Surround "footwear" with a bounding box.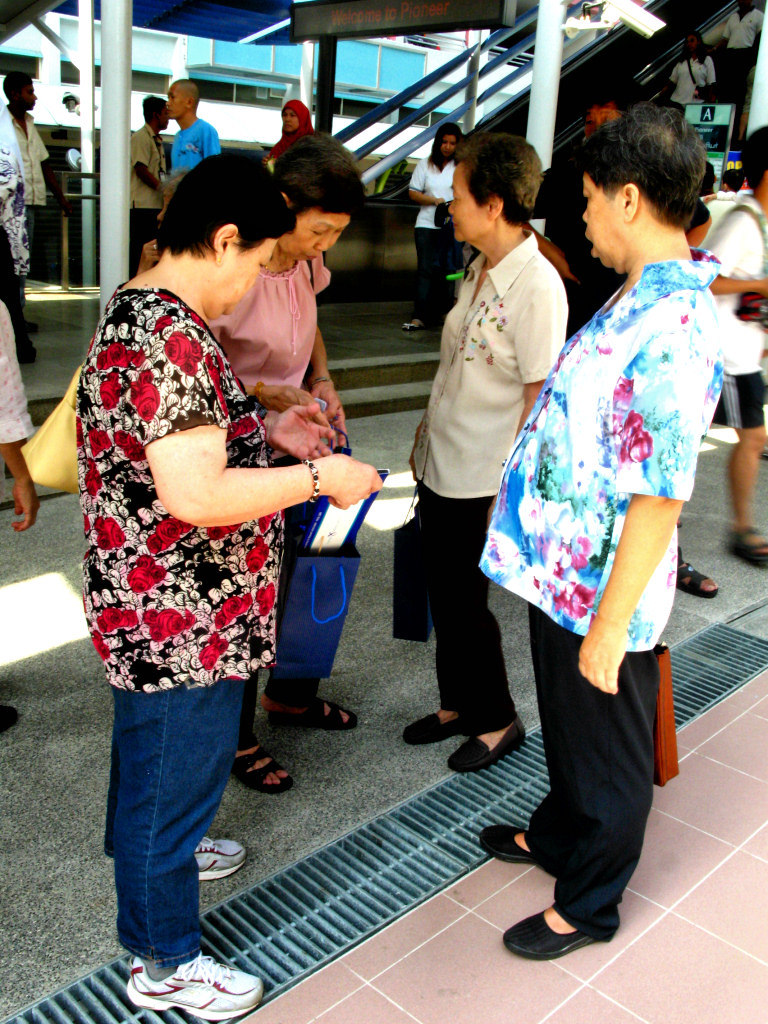
bbox=(0, 702, 24, 739).
